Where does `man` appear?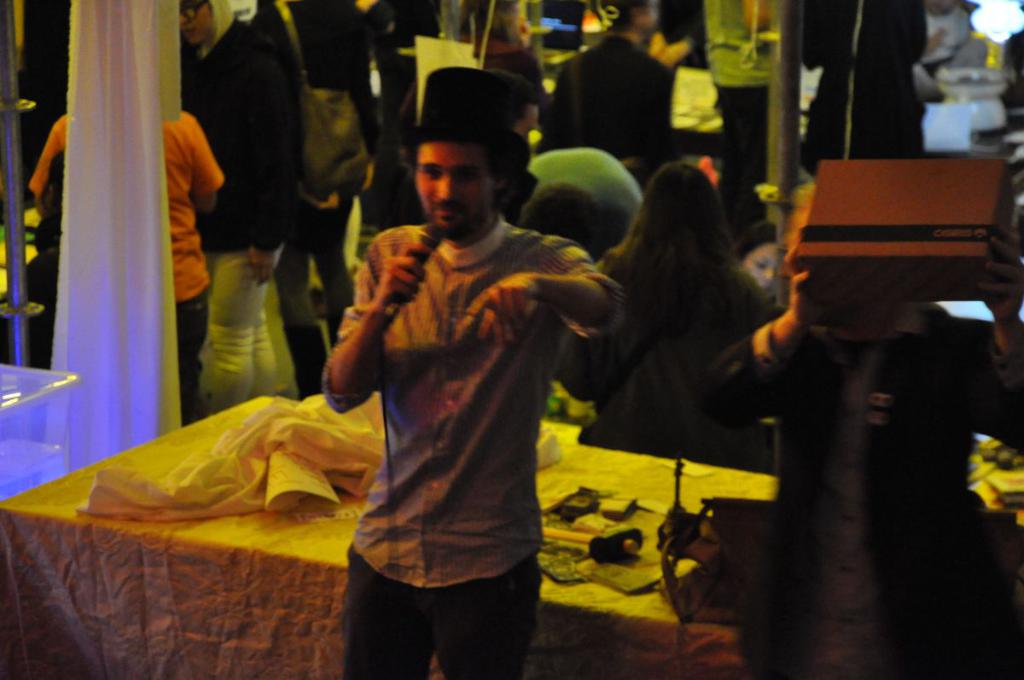
Appears at (699, 181, 1023, 679).
